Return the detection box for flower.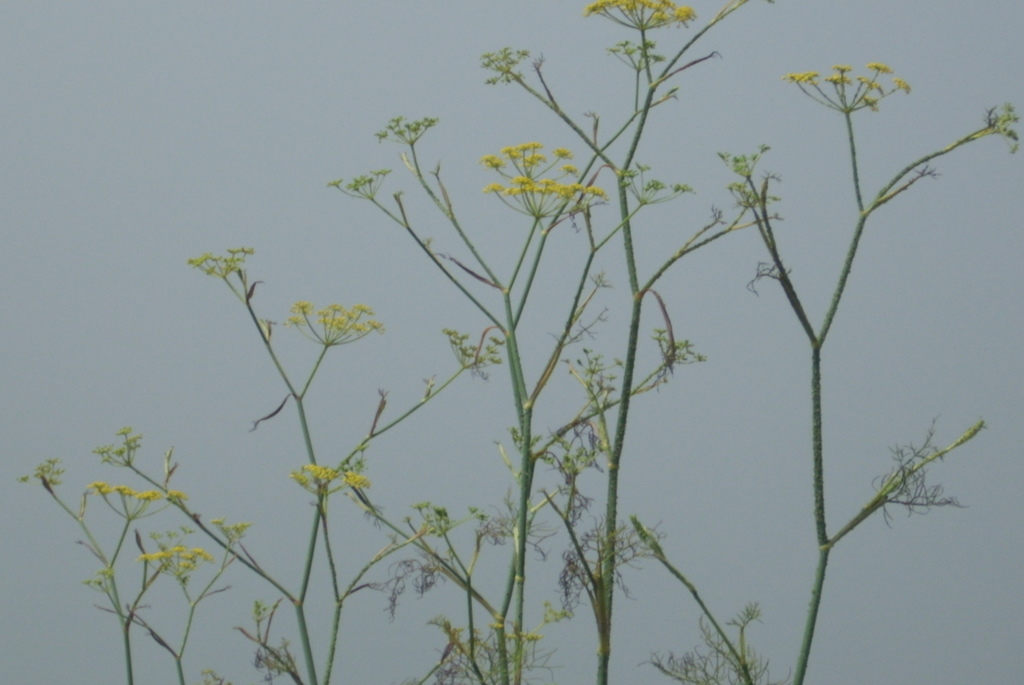
locate(637, 163, 653, 172).
